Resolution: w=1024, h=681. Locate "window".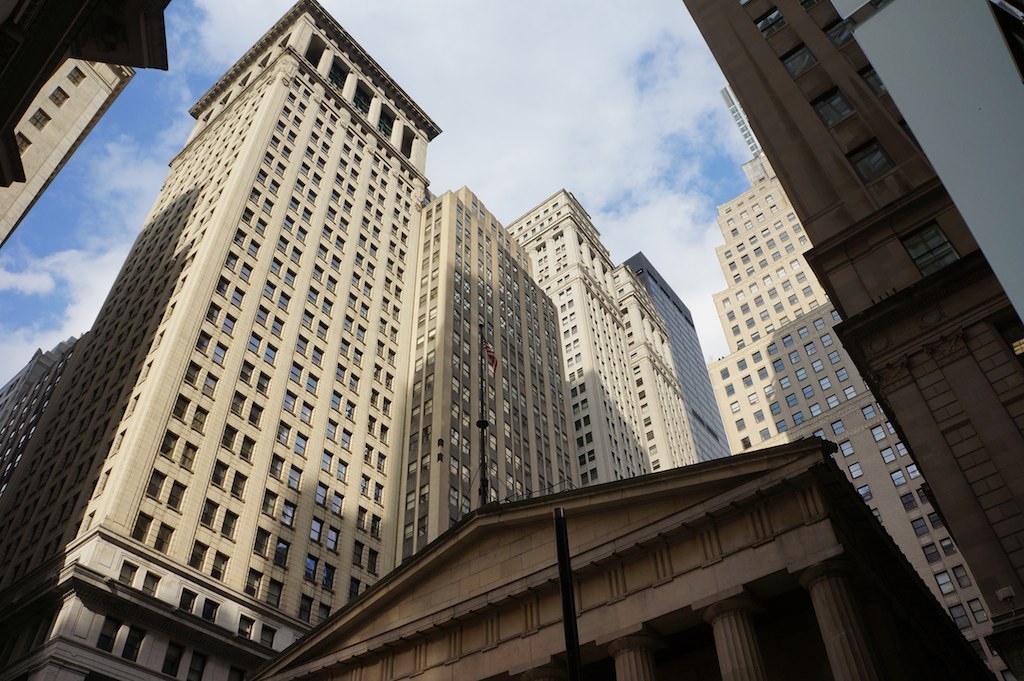
x1=62 y1=65 x2=89 y2=86.
